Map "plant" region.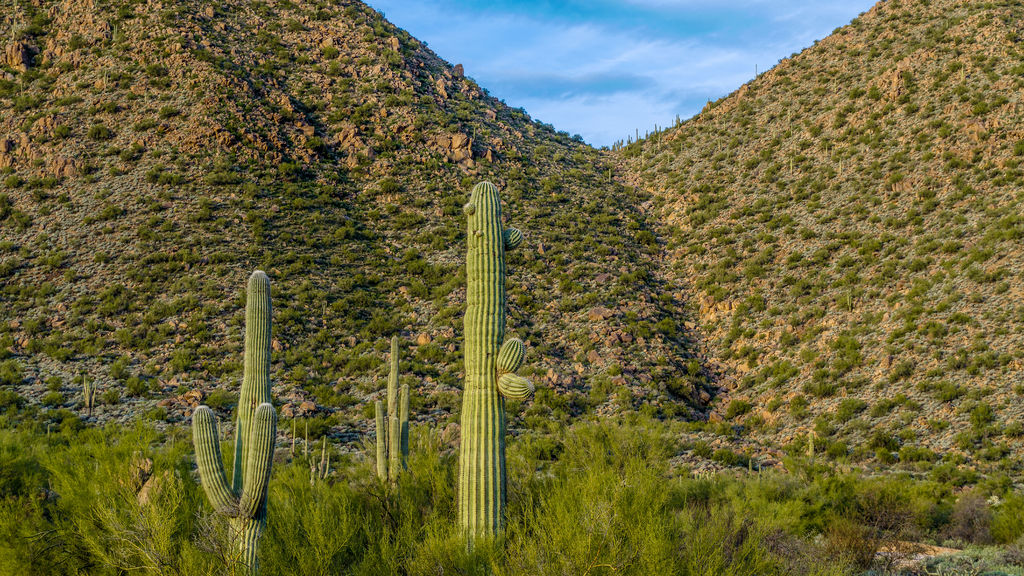
Mapped to bbox=[918, 118, 954, 144].
